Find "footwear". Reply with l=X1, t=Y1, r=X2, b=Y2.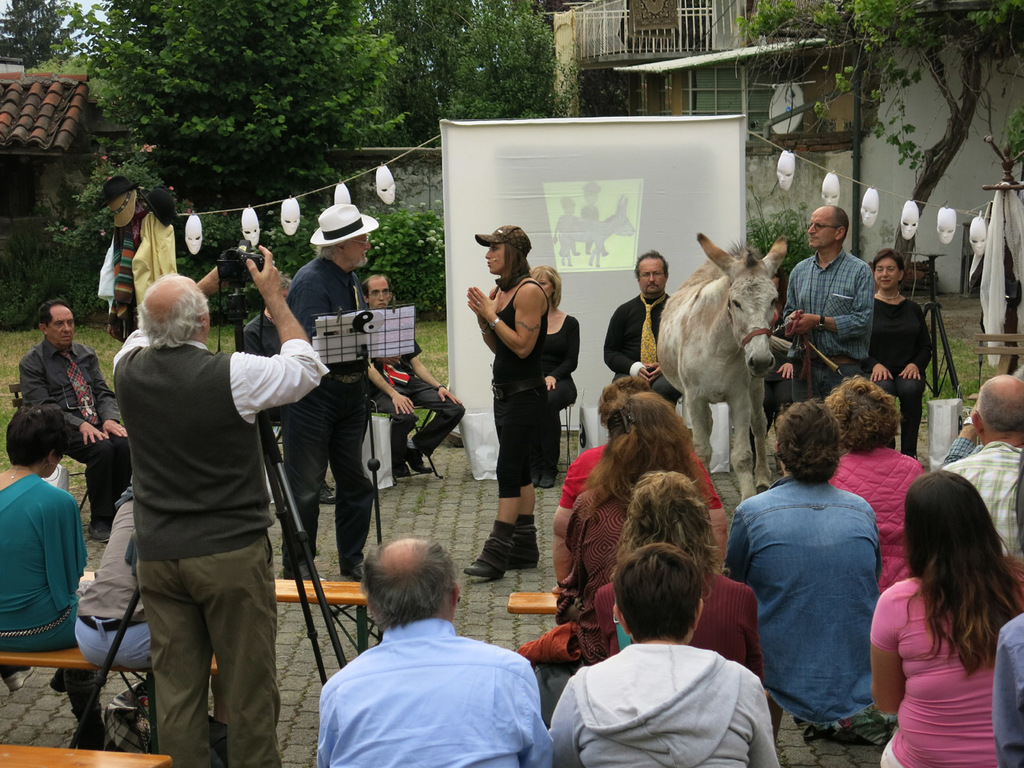
l=506, t=520, r=538, b=568.
